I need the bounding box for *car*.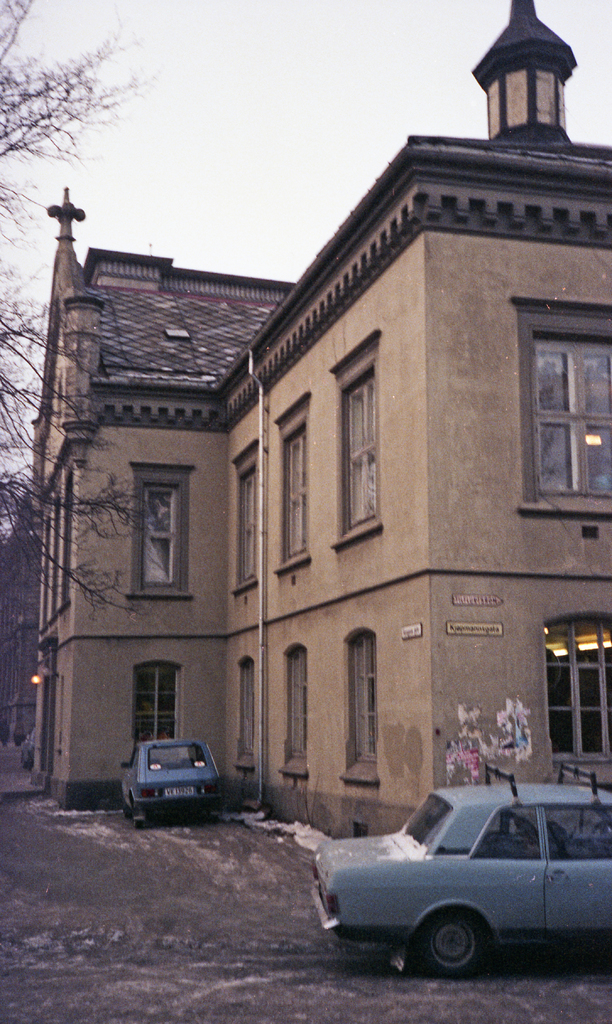
Here it is: 312, 781, 602, 974.
